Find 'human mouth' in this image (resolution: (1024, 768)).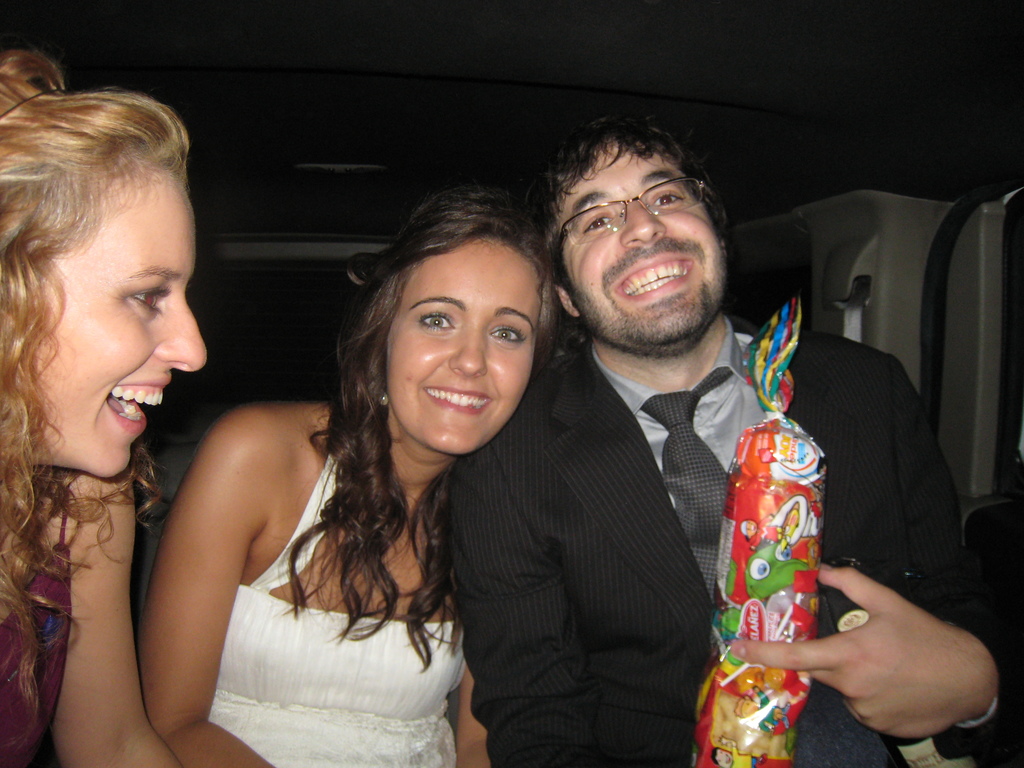
(421,385,494,417).
